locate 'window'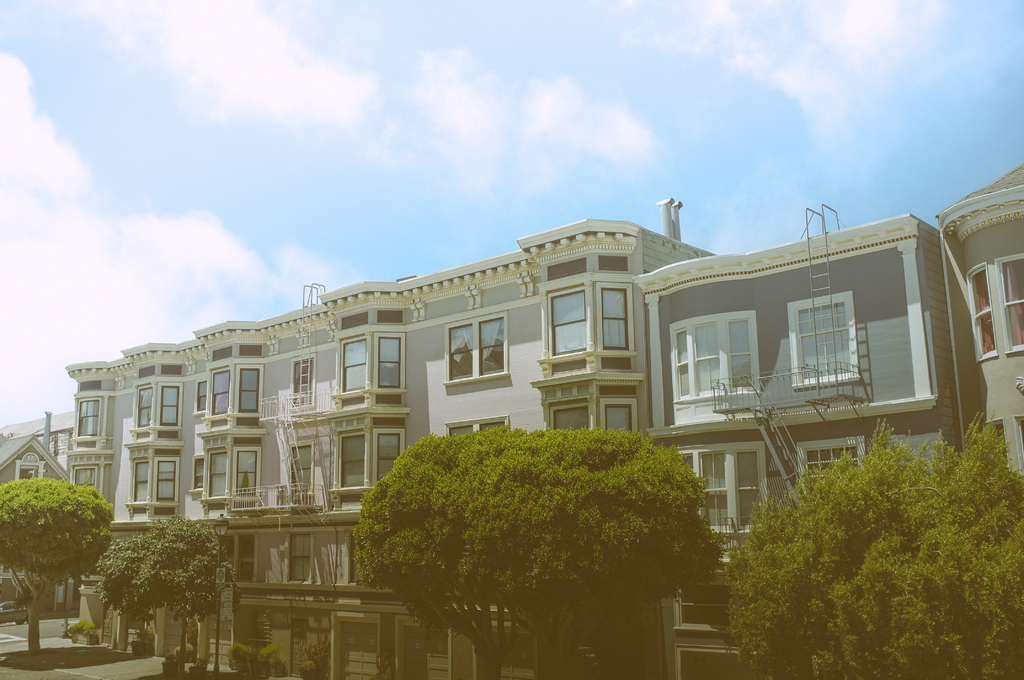
[x1=599, y1=398, x2=639, y2=439]
